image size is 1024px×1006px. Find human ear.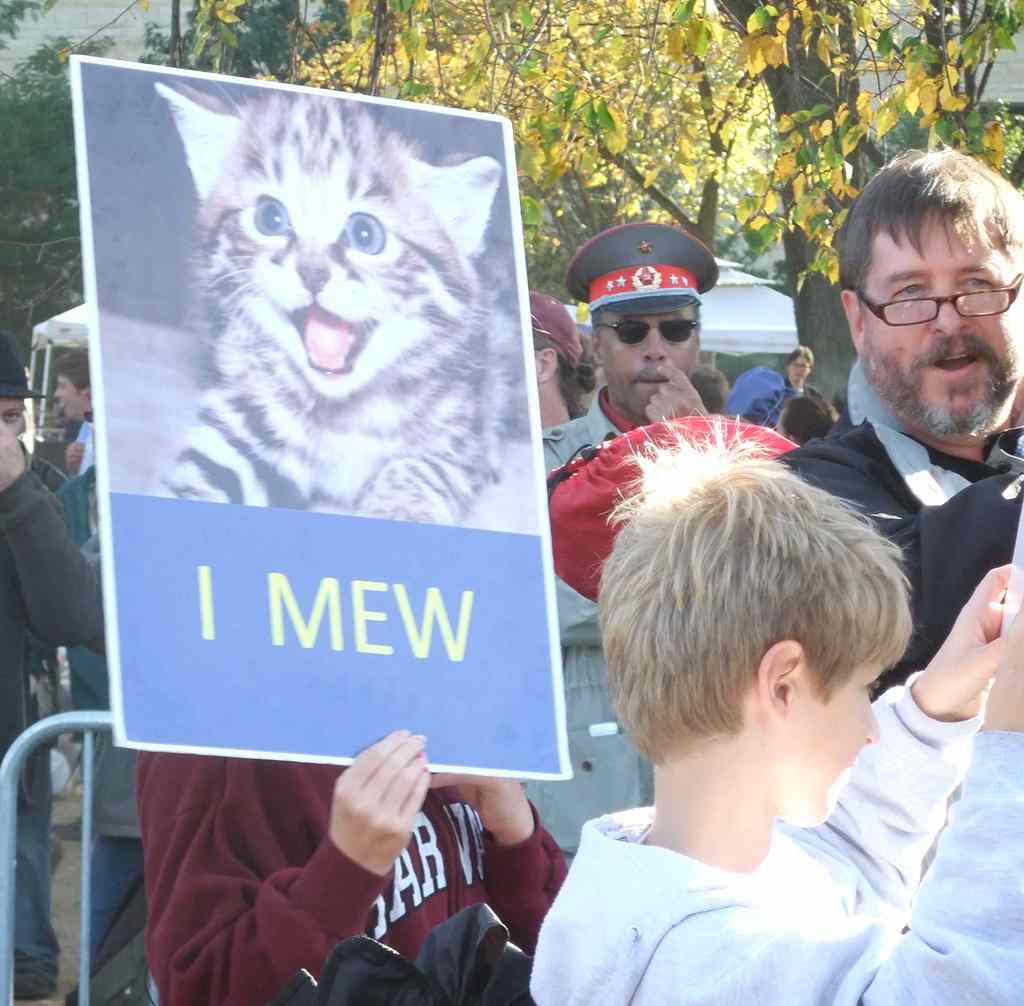
[x1=758, y1=642, x2=804, y2=716].
